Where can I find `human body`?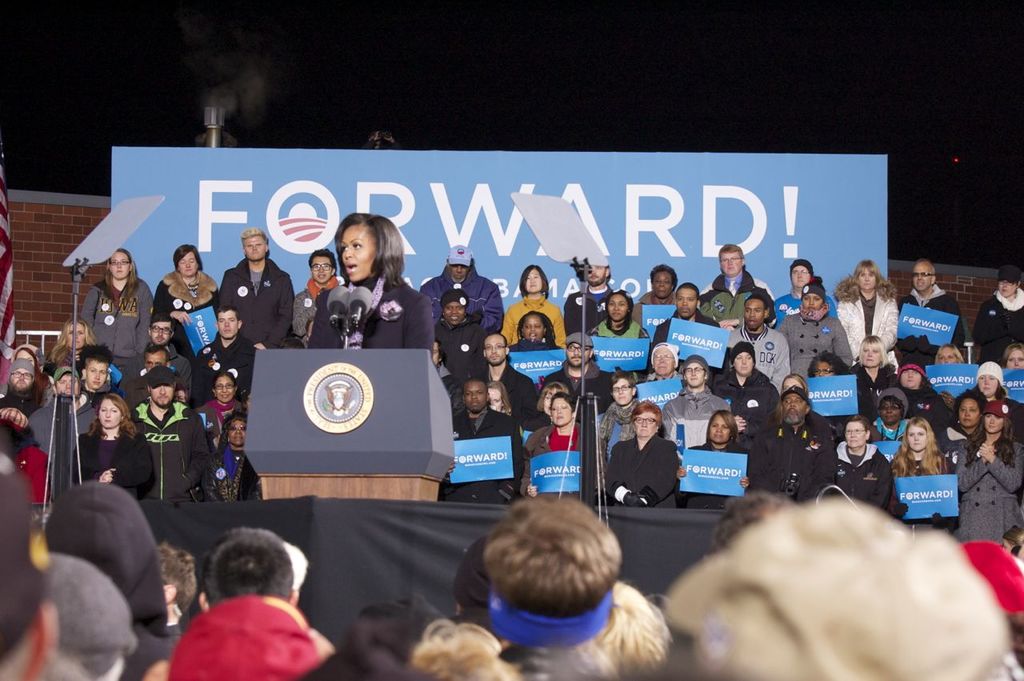
You can find it at bbox=[480, 497, 626, 680].
